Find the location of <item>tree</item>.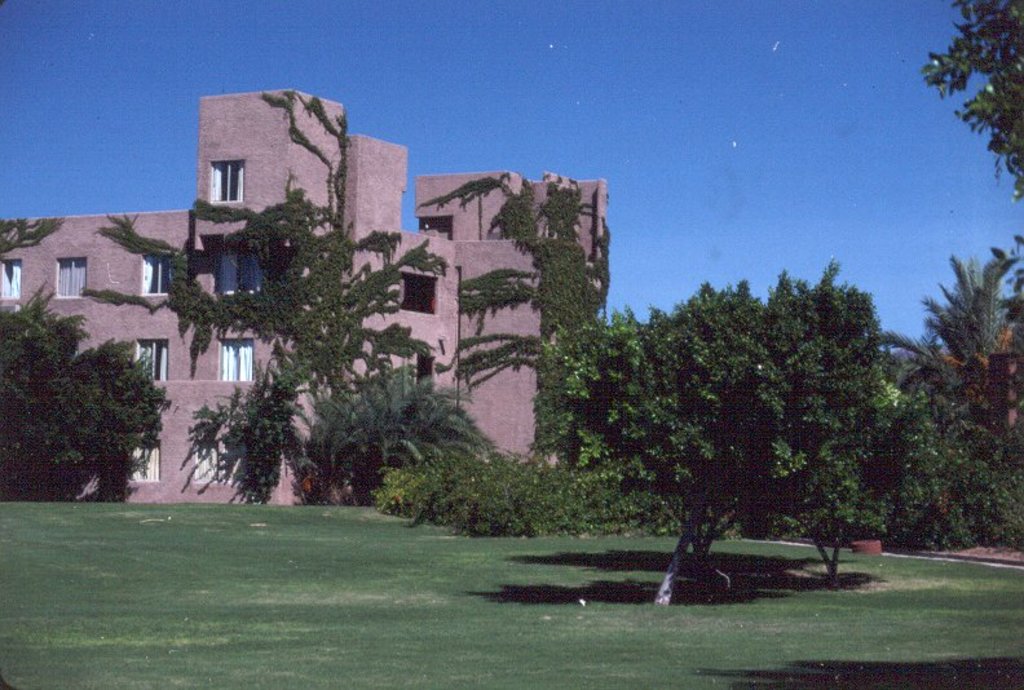
Location: BBox(921, 0, 1023, 196).
